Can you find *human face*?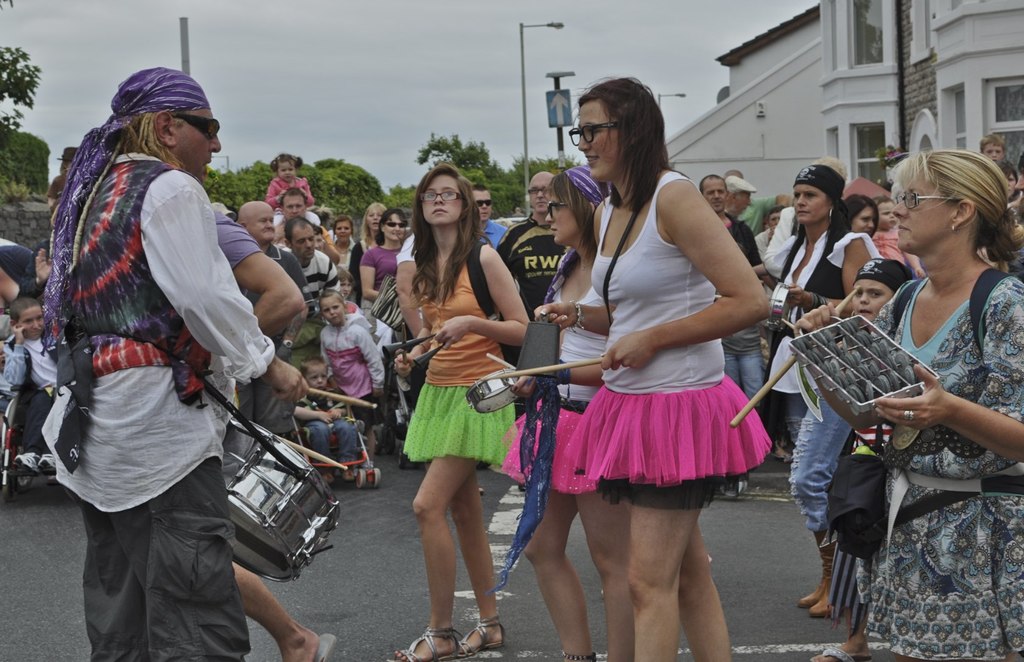
Yes, bounding box: box(891, 168, 951, 252).
